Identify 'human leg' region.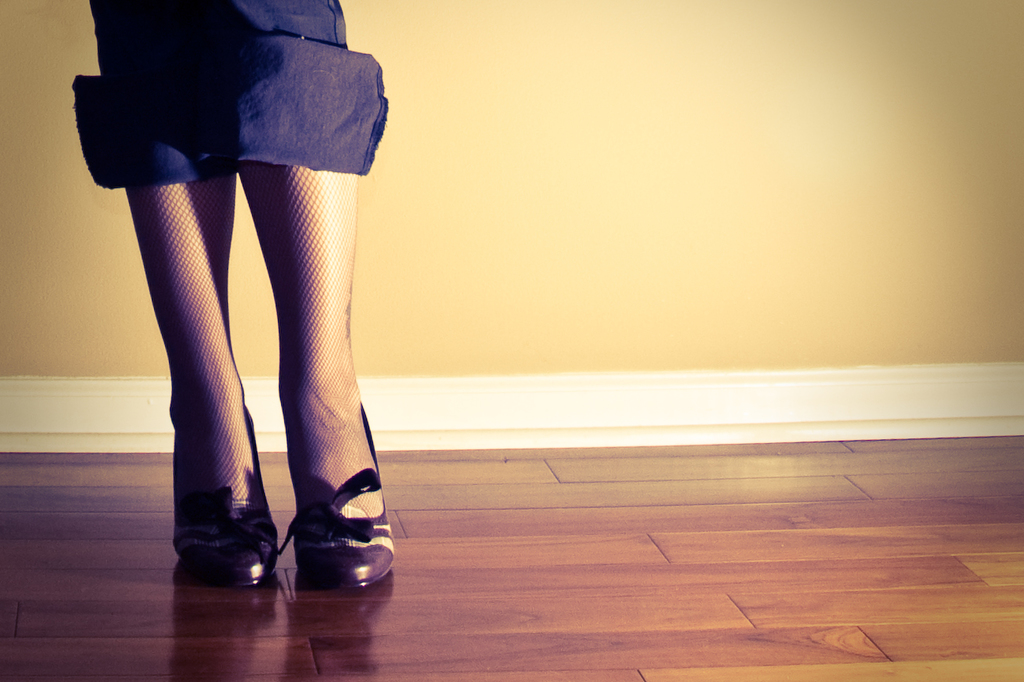
Region: <region>244, 168, 403, 591</region>.
